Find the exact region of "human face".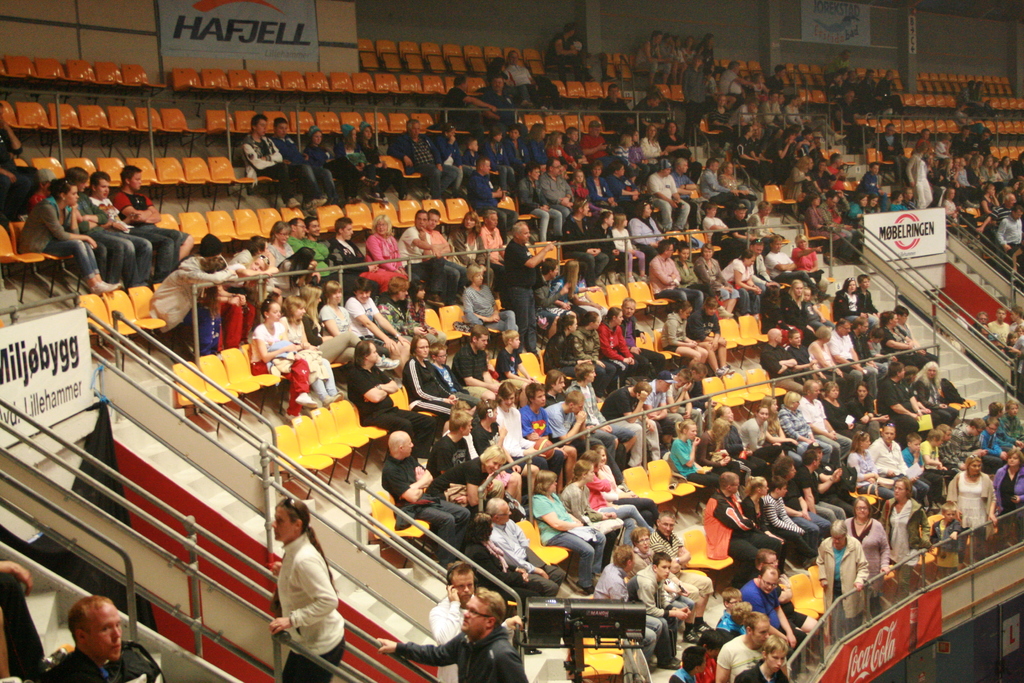
Exact region: [270, 304, 280, 318].
